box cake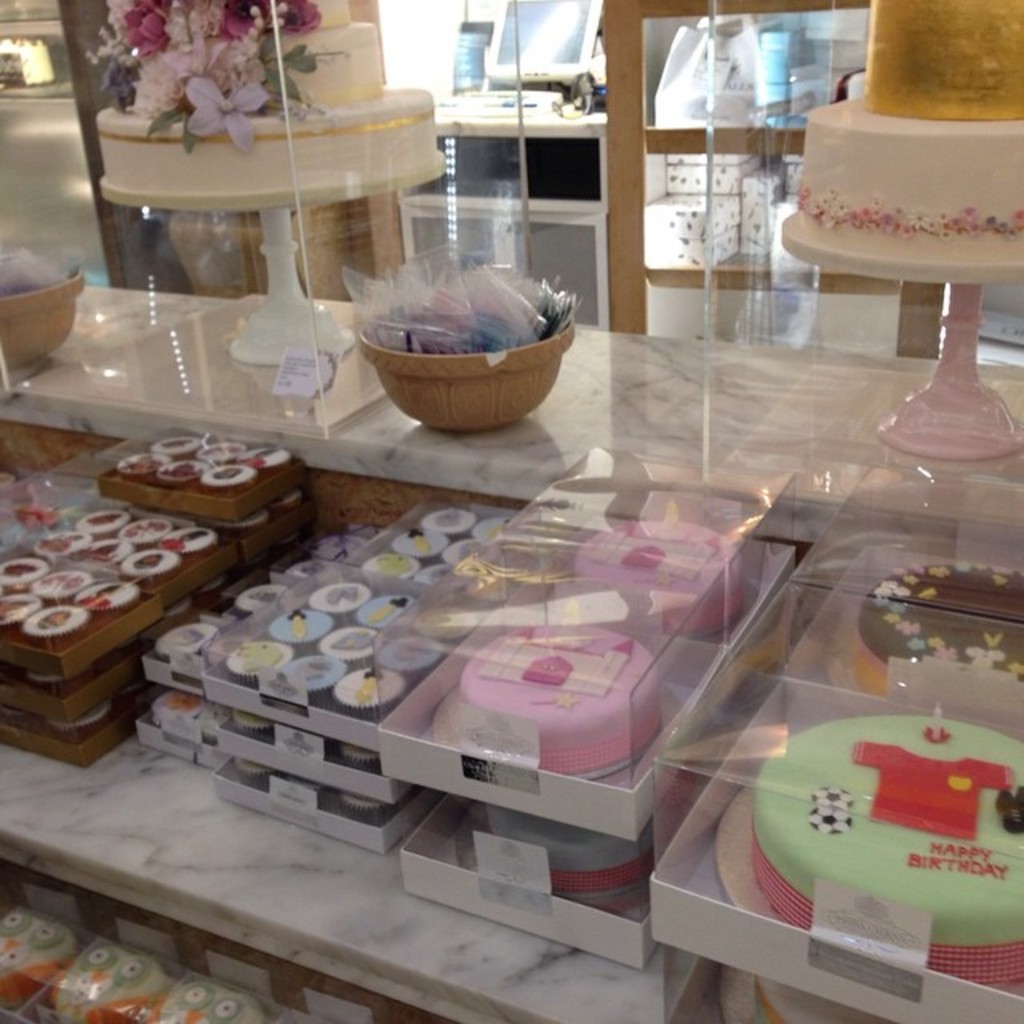
442:598:677:770
